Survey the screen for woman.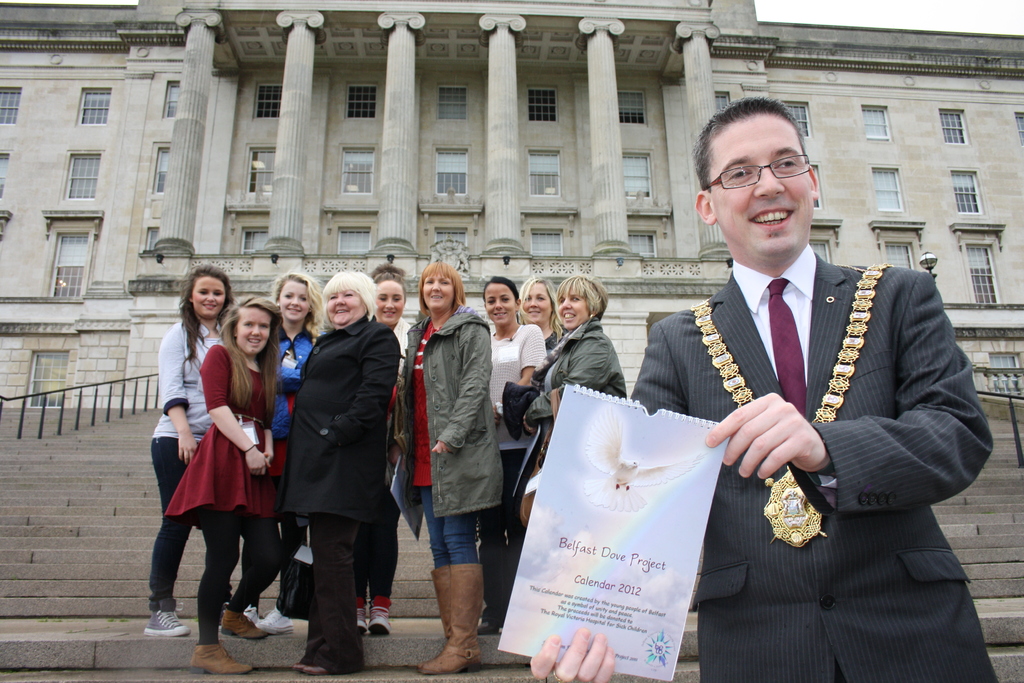
Survey found: locate(278, 267, 404, 677).
